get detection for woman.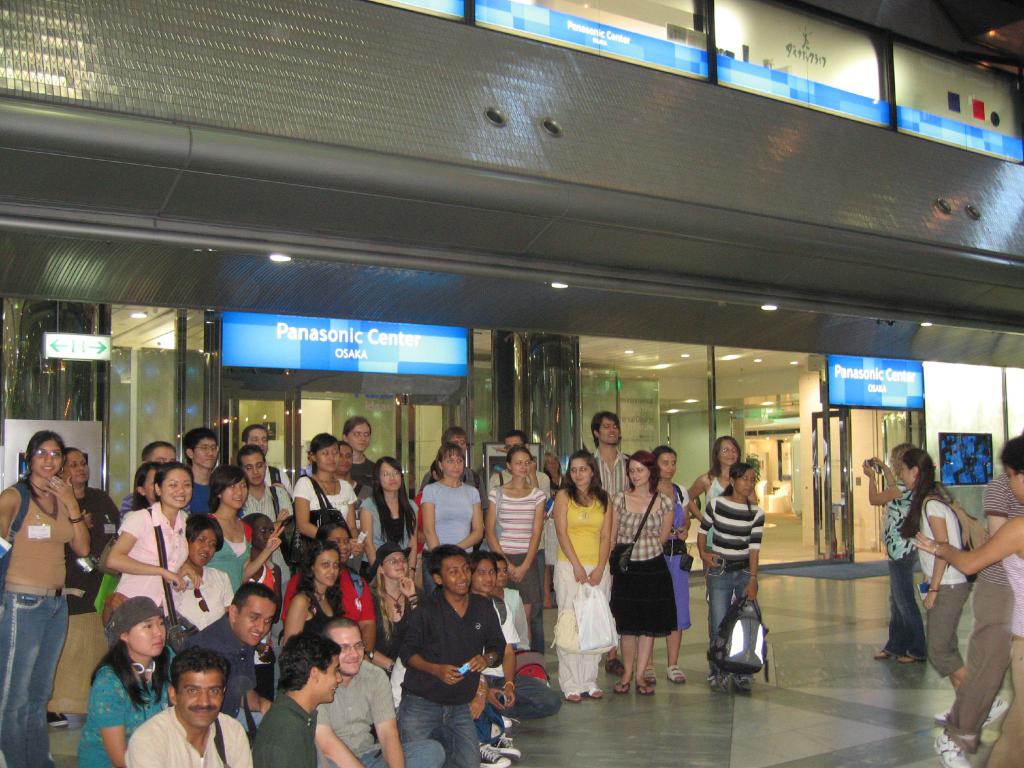
Detection: {"left": 109, "top": 461, "right": 202, "bottom": 609}.
